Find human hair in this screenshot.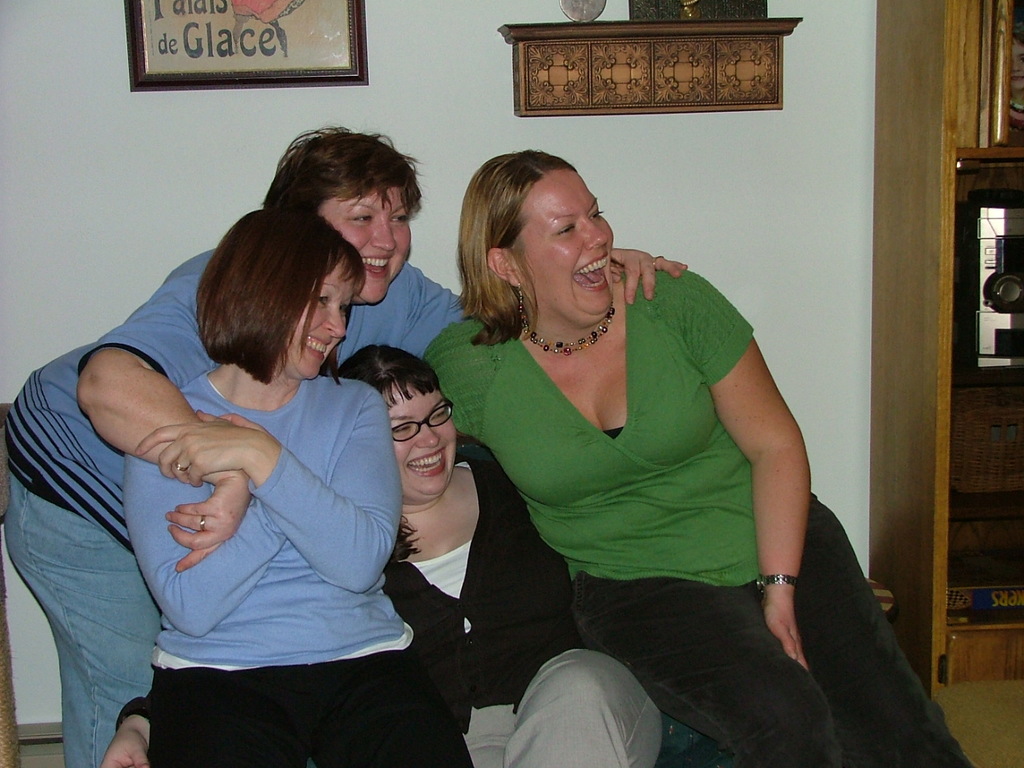
The bounding box for human hair is bbox=[259, 122, 426, 222].
